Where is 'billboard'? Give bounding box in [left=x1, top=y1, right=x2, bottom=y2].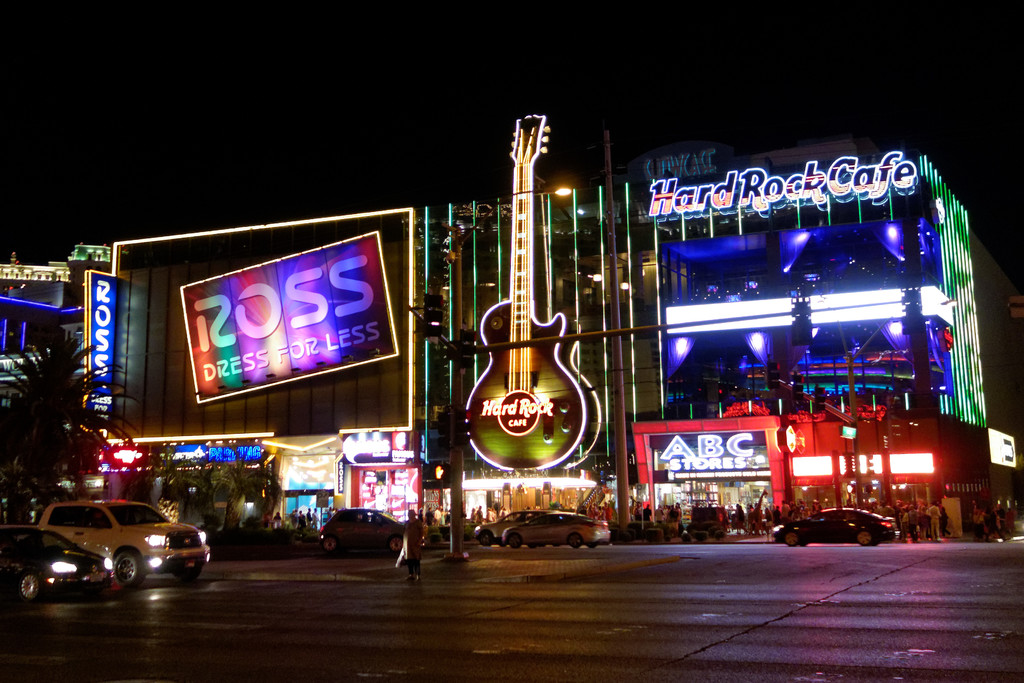
[left=643, top=422, right=781, bottom=486].
